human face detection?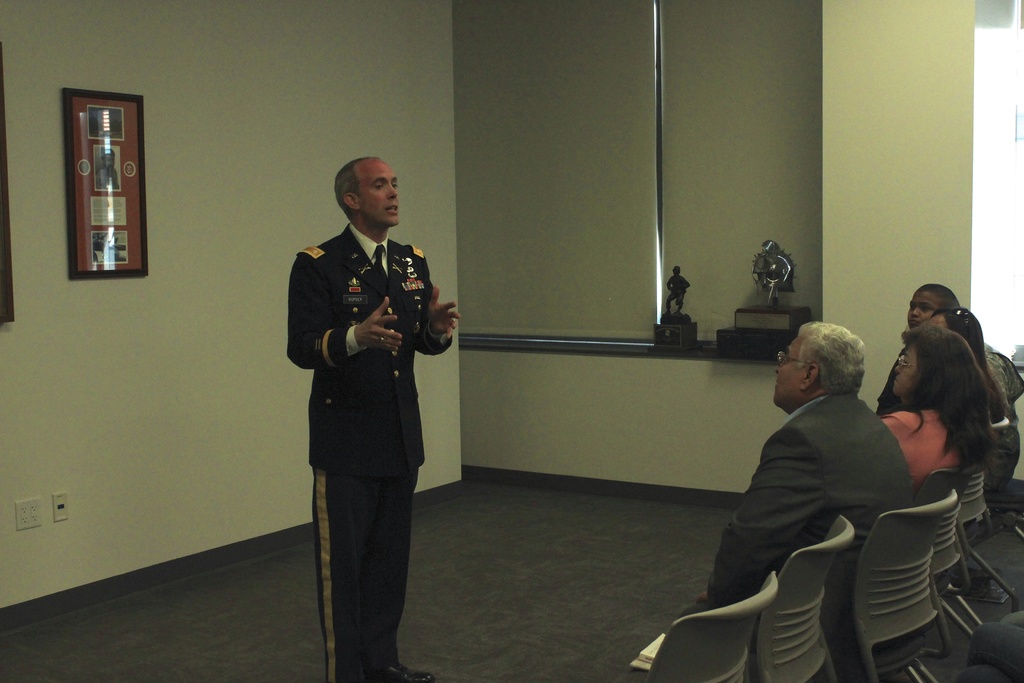
x1=772 y1=331 x2=807 y2=406
